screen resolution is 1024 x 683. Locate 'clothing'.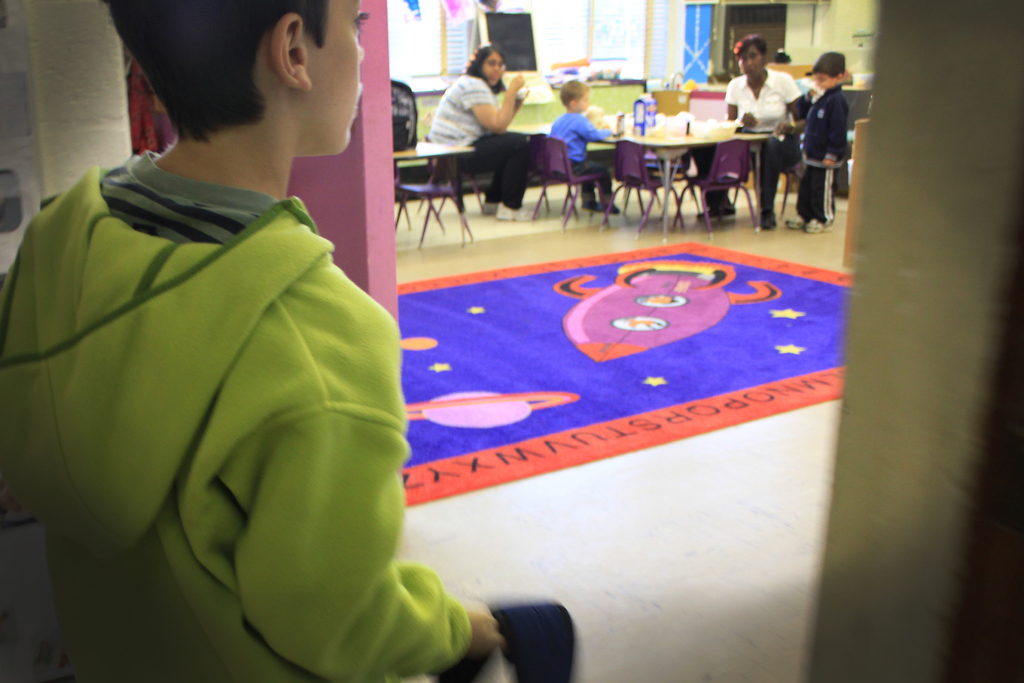
bbox(689, 64, 806, 225).
